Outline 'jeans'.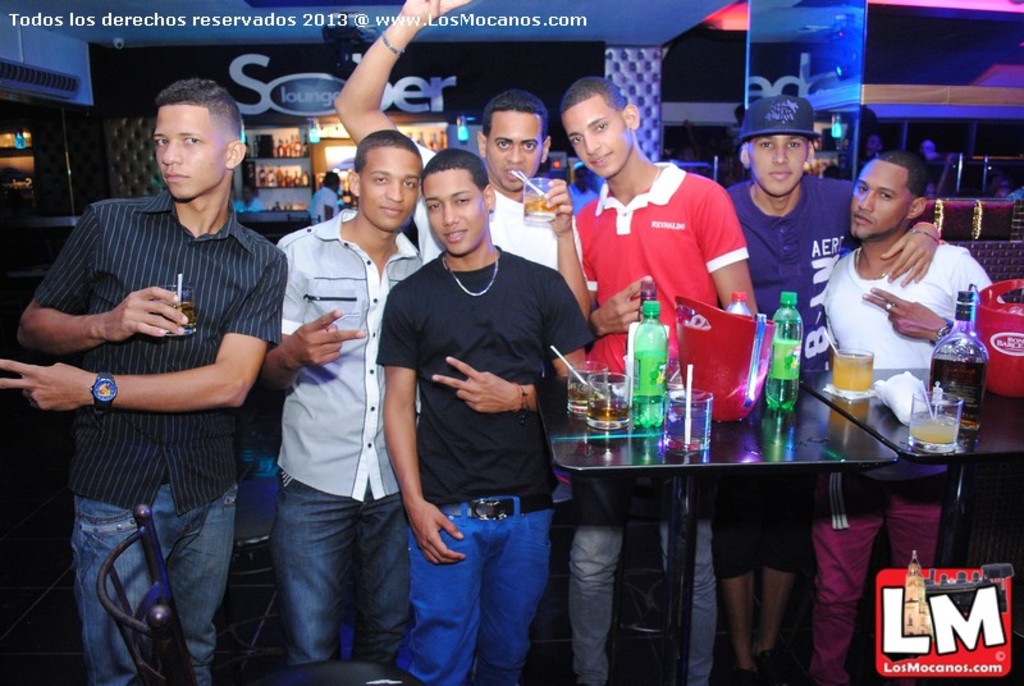
Outline: <box>77,476,234,685</box>.
